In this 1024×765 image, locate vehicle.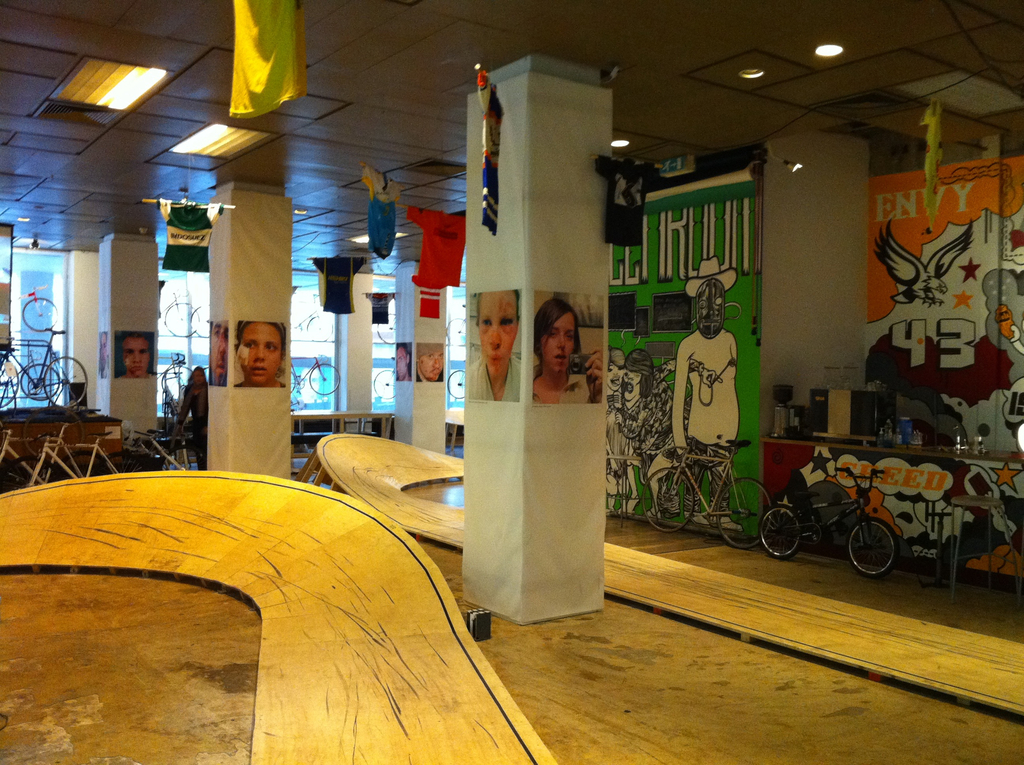
Bounding box: [left=367, top=302, right=402, bottom=346].
